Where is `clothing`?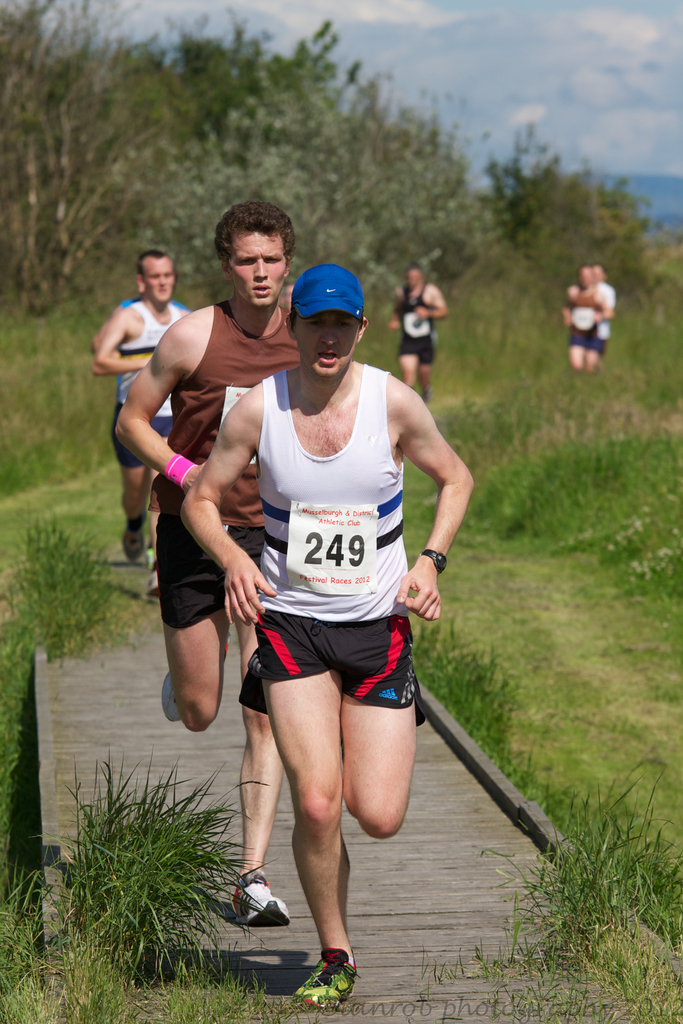
BBox(602, 280, 609, 363).
